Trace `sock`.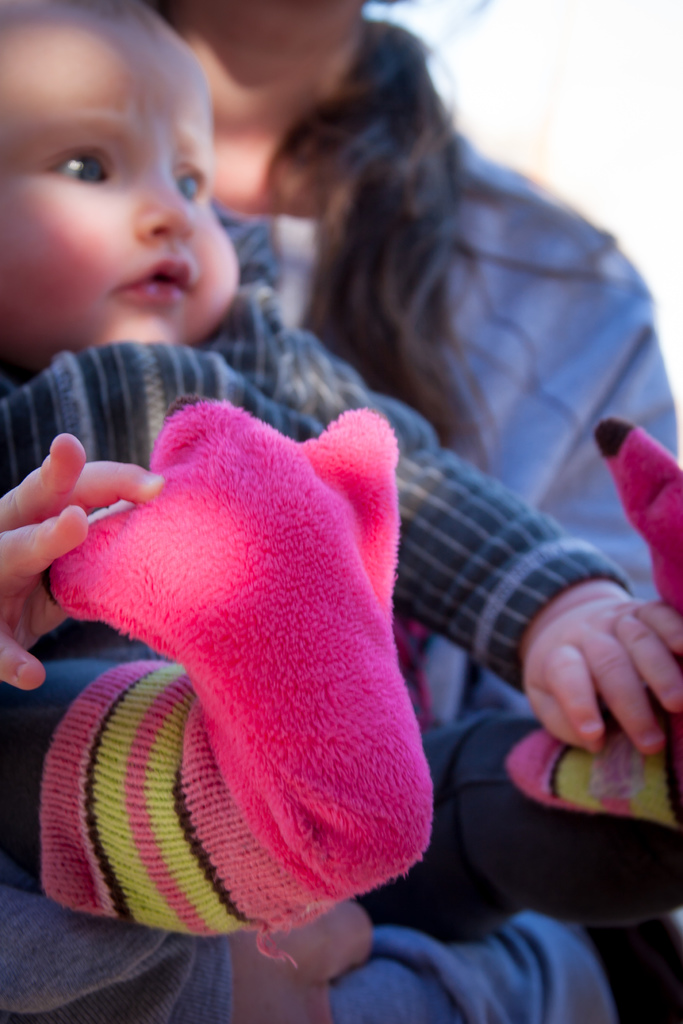
Traced to locate(36, 394, 436, 966).
